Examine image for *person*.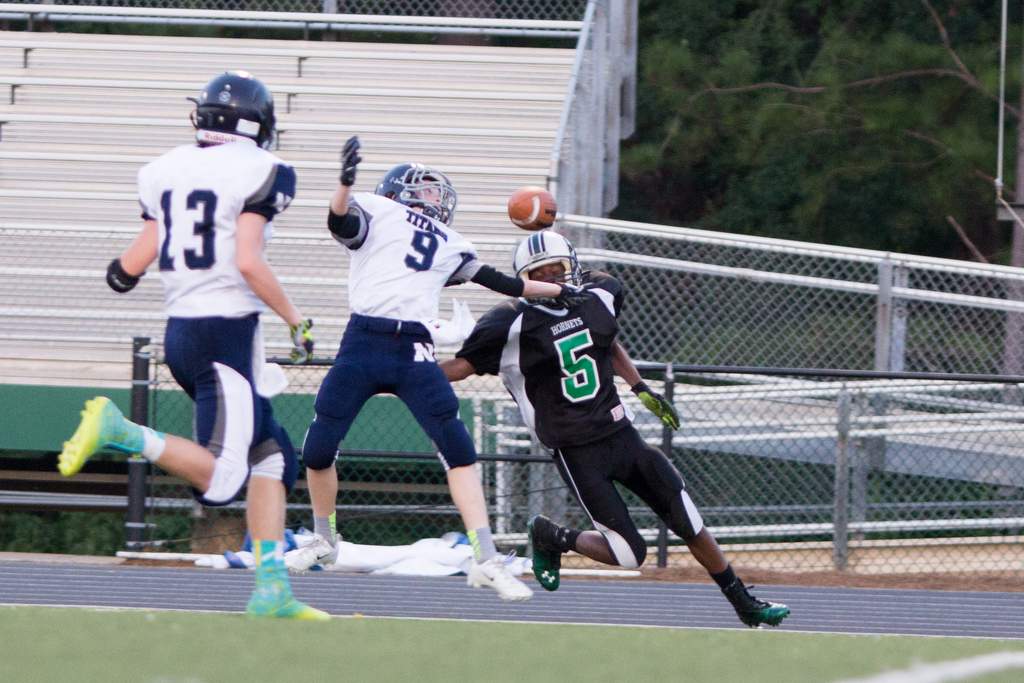
Examination result: <box>296,126,589,601</box>.
